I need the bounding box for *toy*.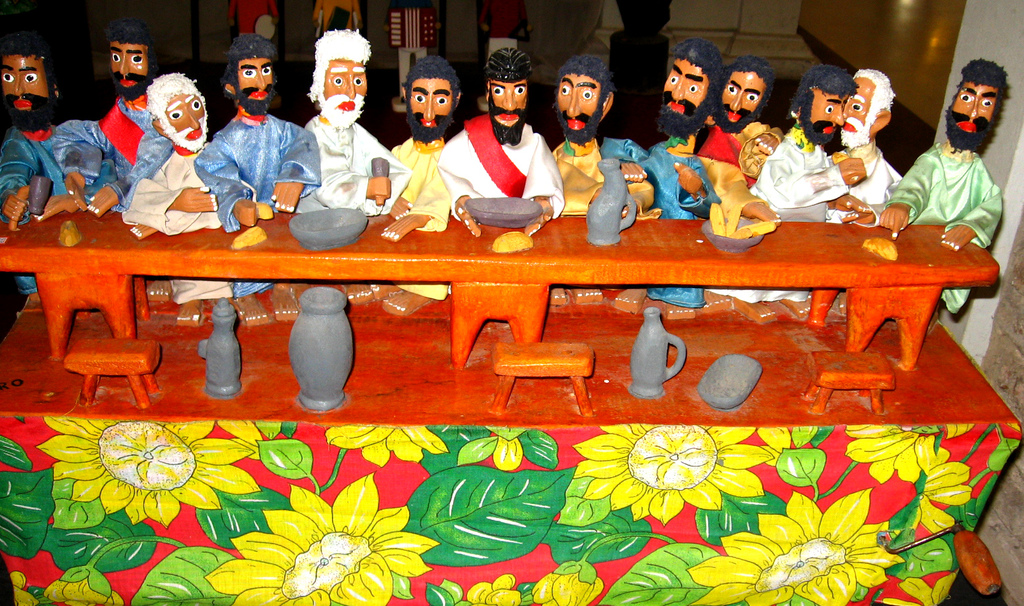
Here it is: select_region(603, 53, 1015, 363).
